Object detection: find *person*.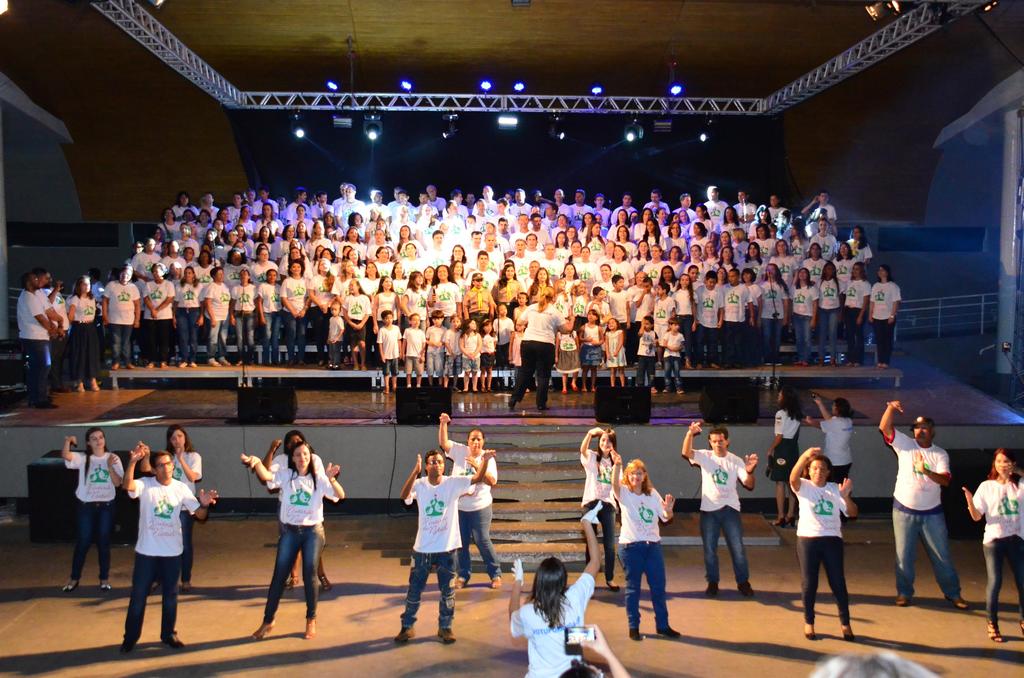
select_region(681, 417, 761, 593).
